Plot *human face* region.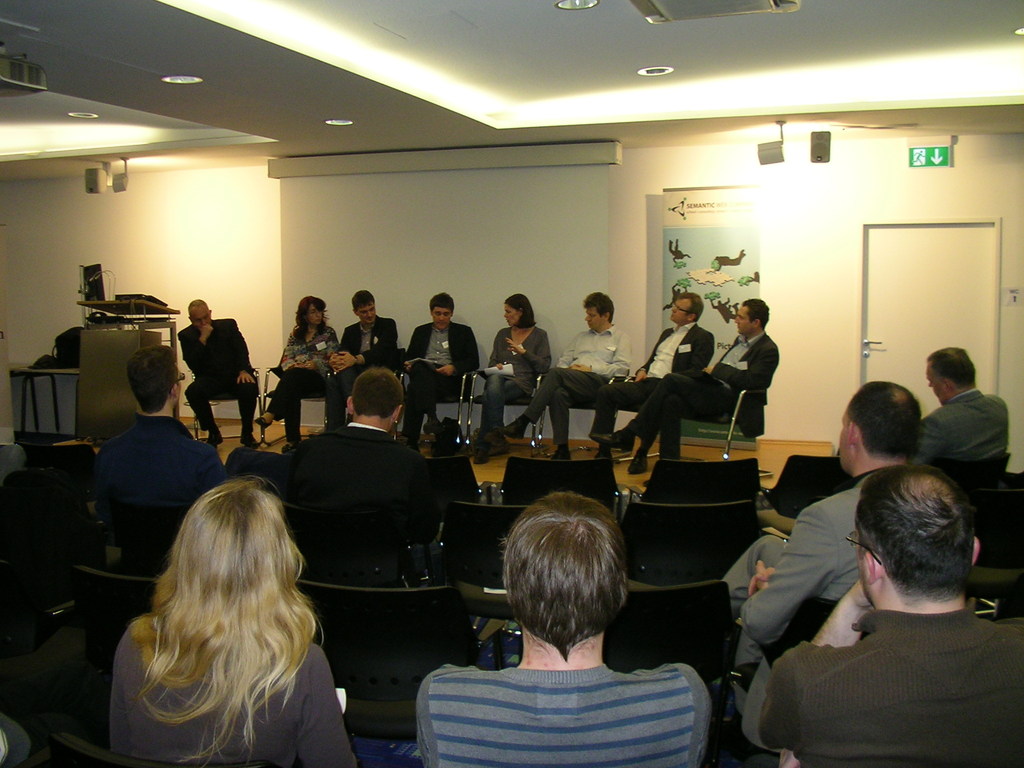
Plotted at 836, 409, 848, 470.
